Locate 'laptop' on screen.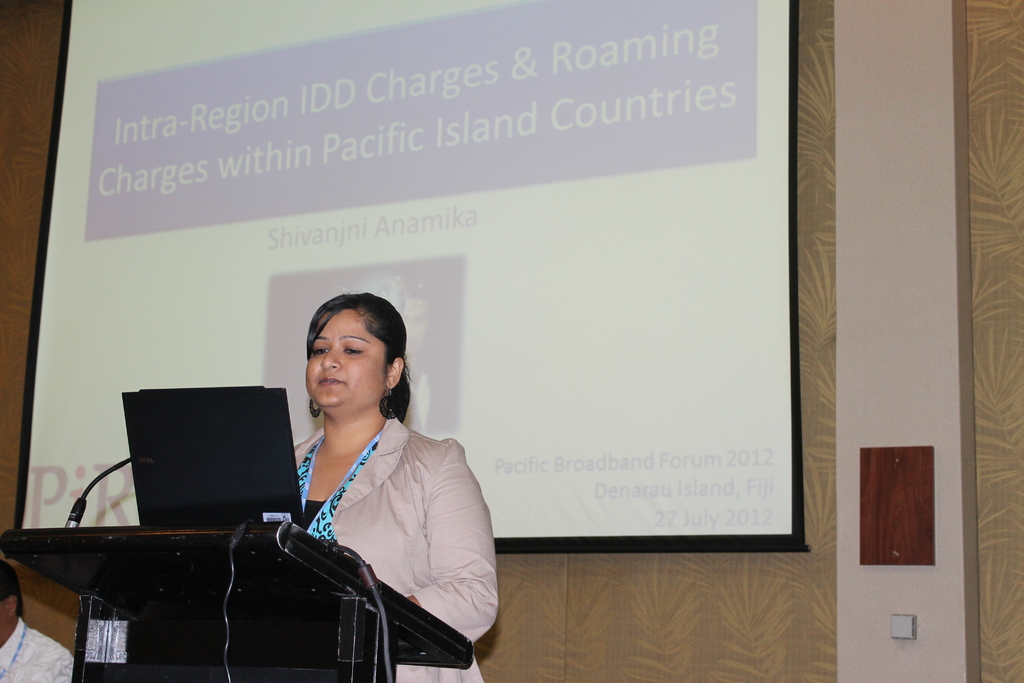
On screen at locate(85, 390, 303, 550).
